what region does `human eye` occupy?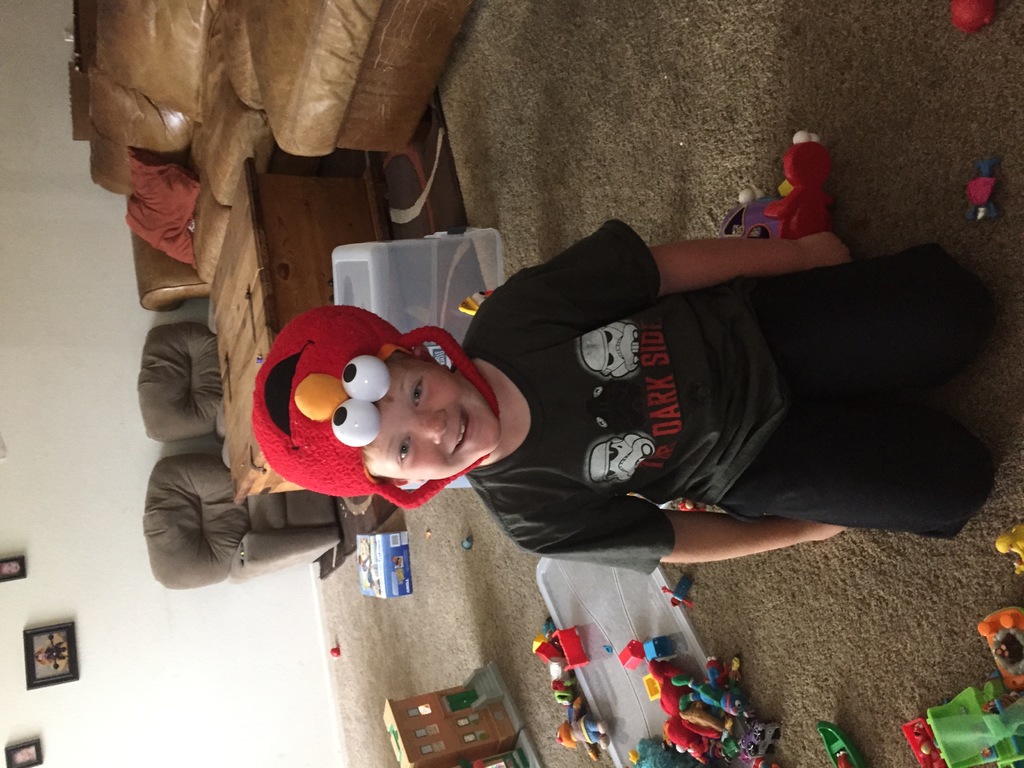
bbox=[390, 431, 412, 474].
